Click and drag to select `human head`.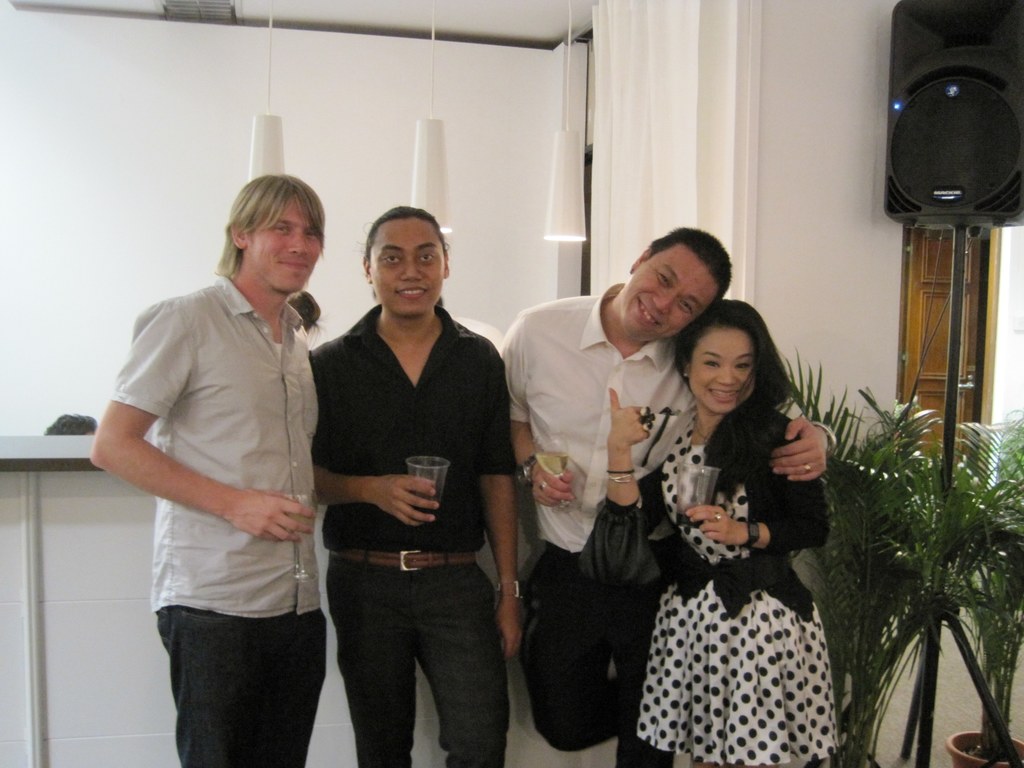
Selection: <region>356, 202, 452, 318</region>.
